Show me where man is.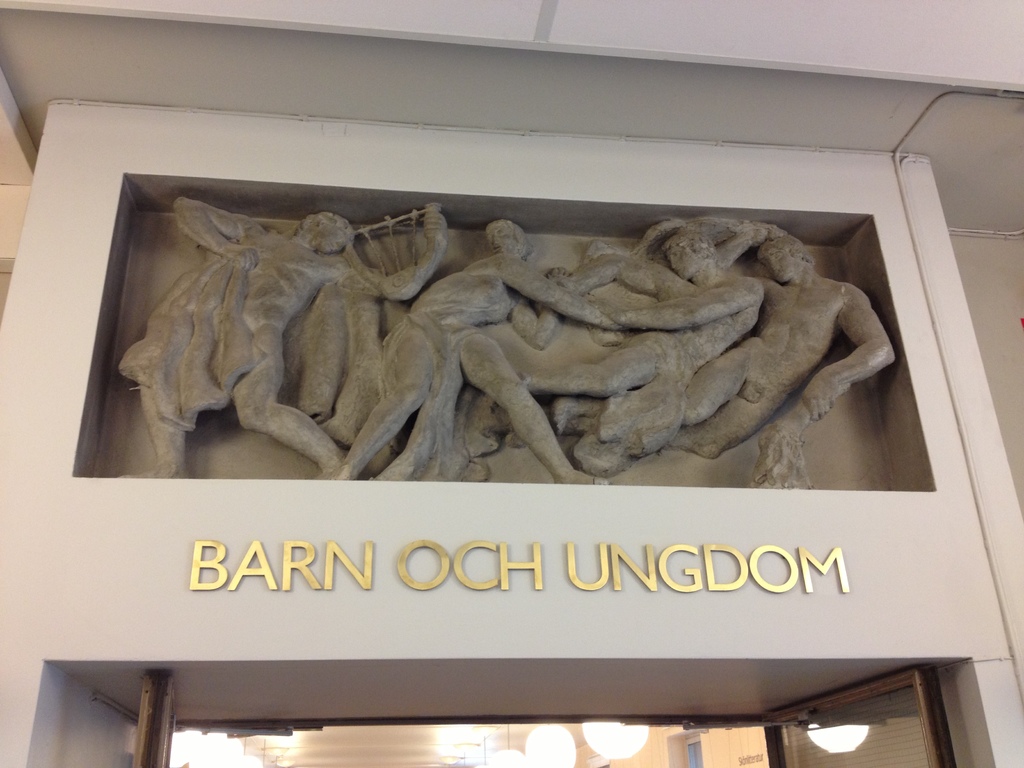
man is at {"left": 320, "top": 215, "right": 632, "bottom": 485}.
